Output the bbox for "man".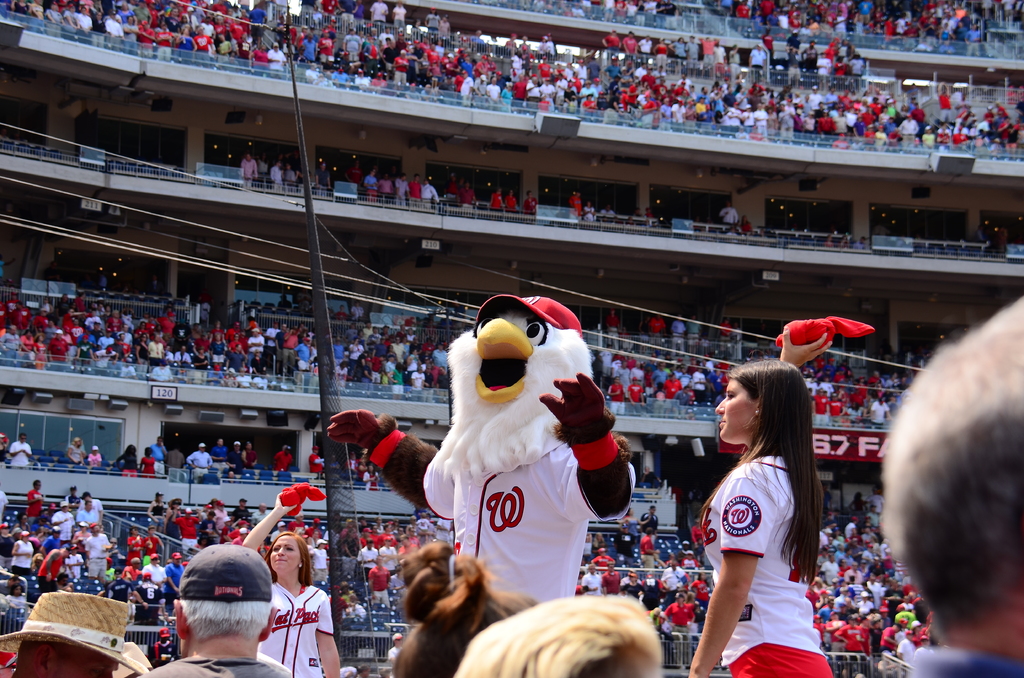
{"left": 9, "top": 432, "right": 36, "bottom": 467}.
